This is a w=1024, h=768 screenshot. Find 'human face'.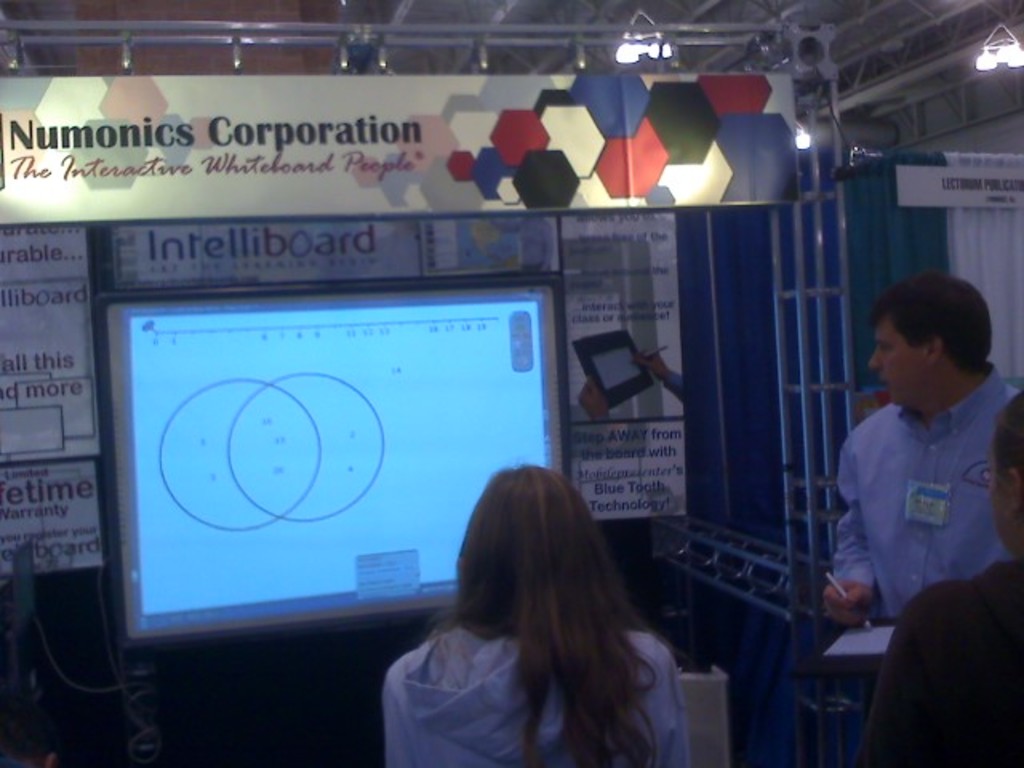
Bounding box: {"x1": 870, "y1": 315, "x2": 936, "y2": 400}.
